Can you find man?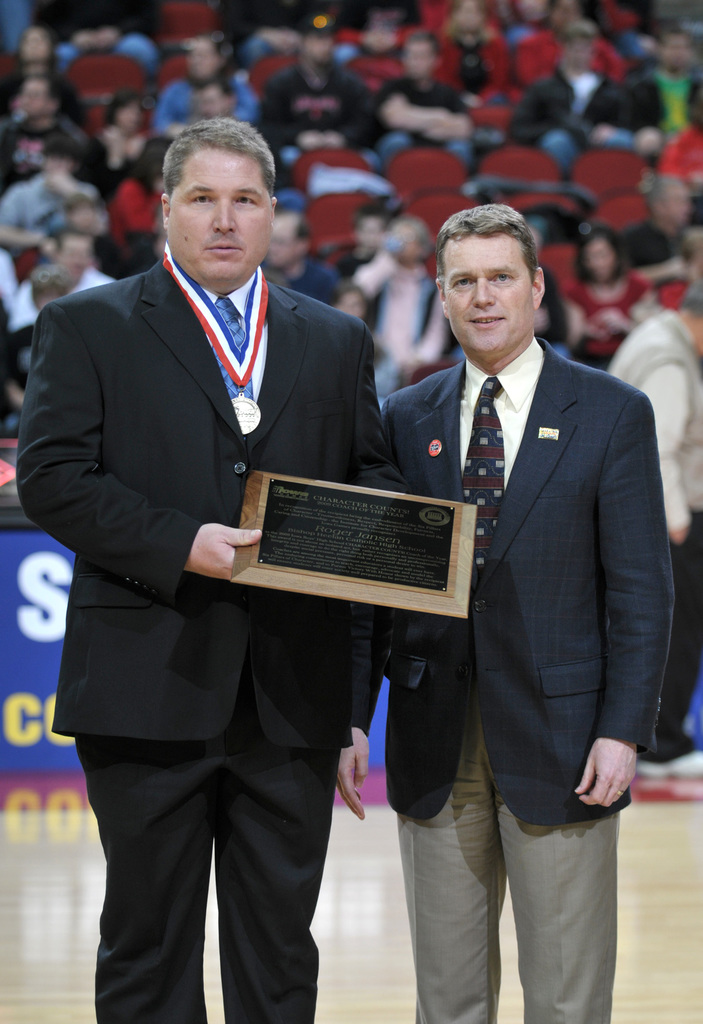
Yes, bounding box: l=333, t=204, r=671, b=1023.
